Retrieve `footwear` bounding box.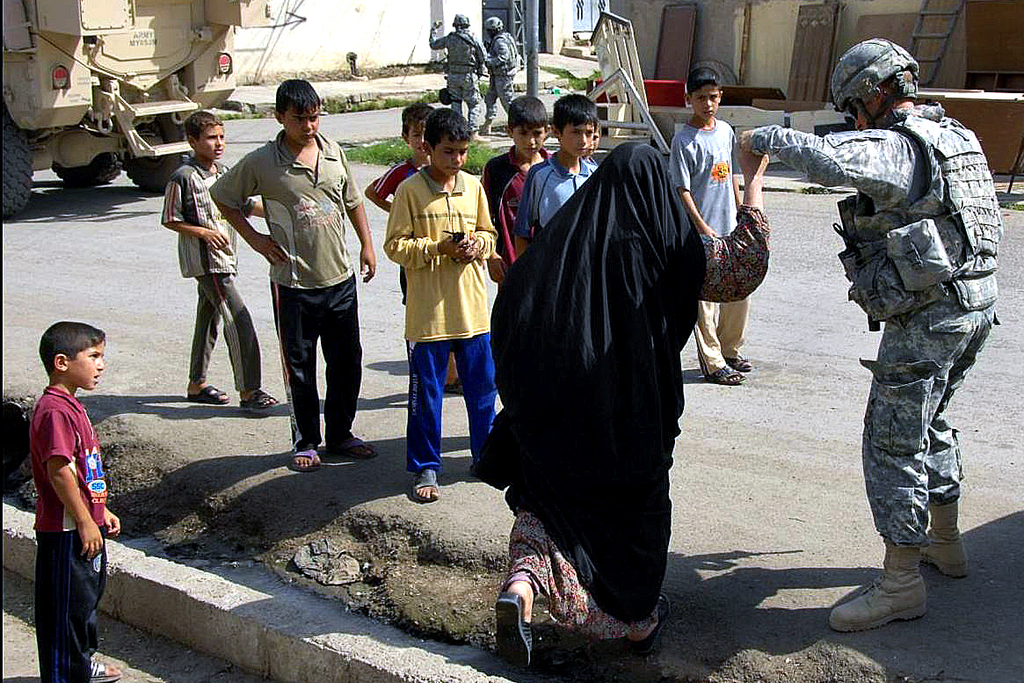
Bounding box: [410,470,440,503].
